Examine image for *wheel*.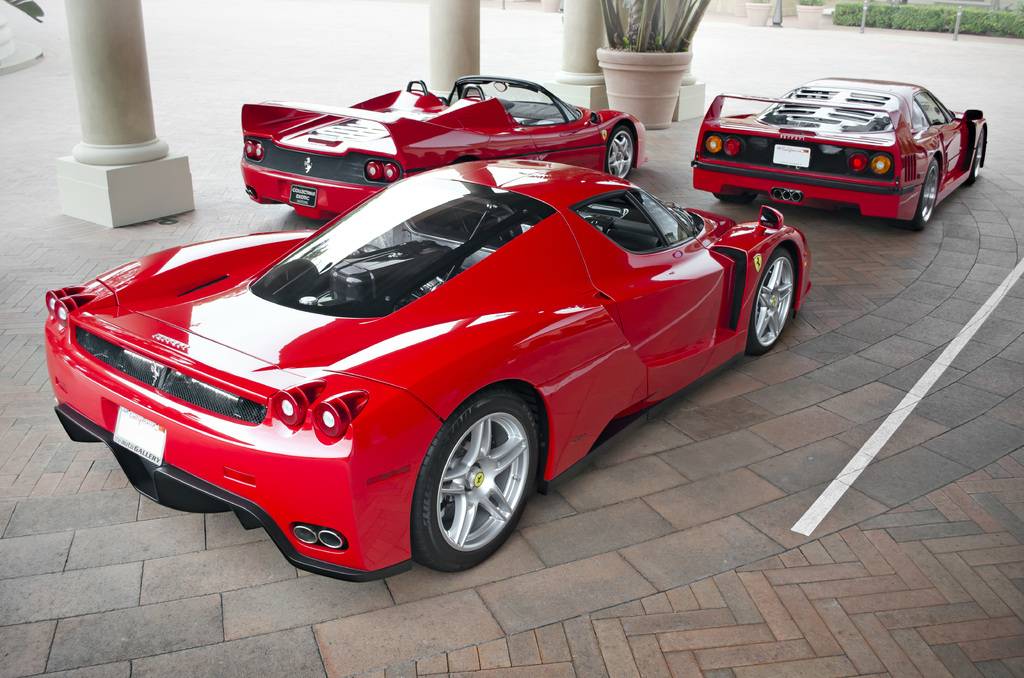
Examination result: 903 162 950 234.
